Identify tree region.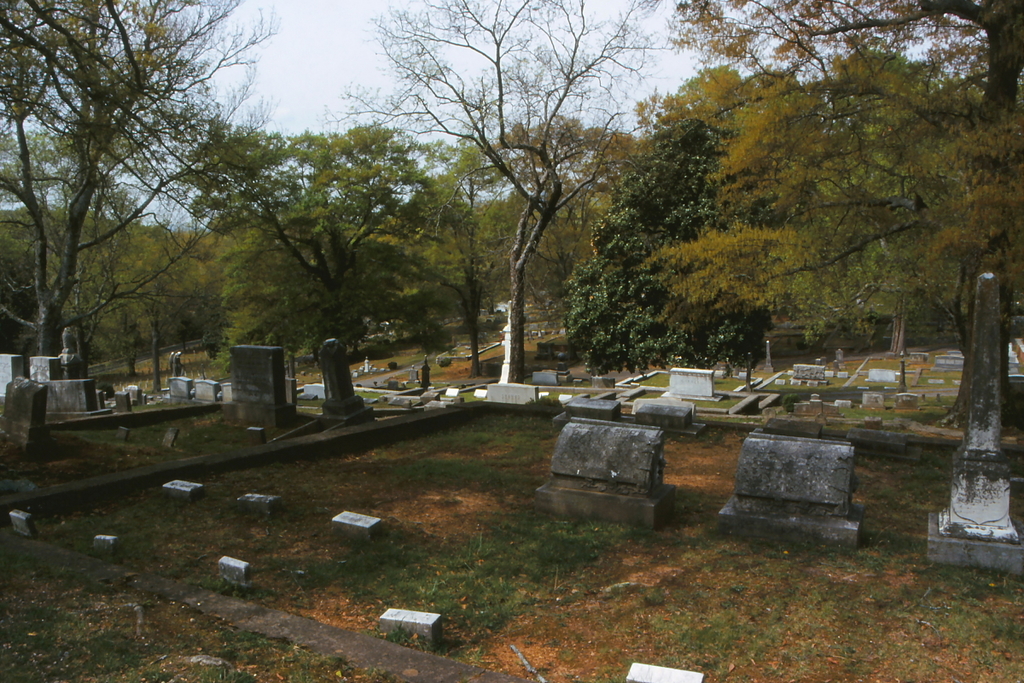
Region: region(567, 120, 769, 382).
